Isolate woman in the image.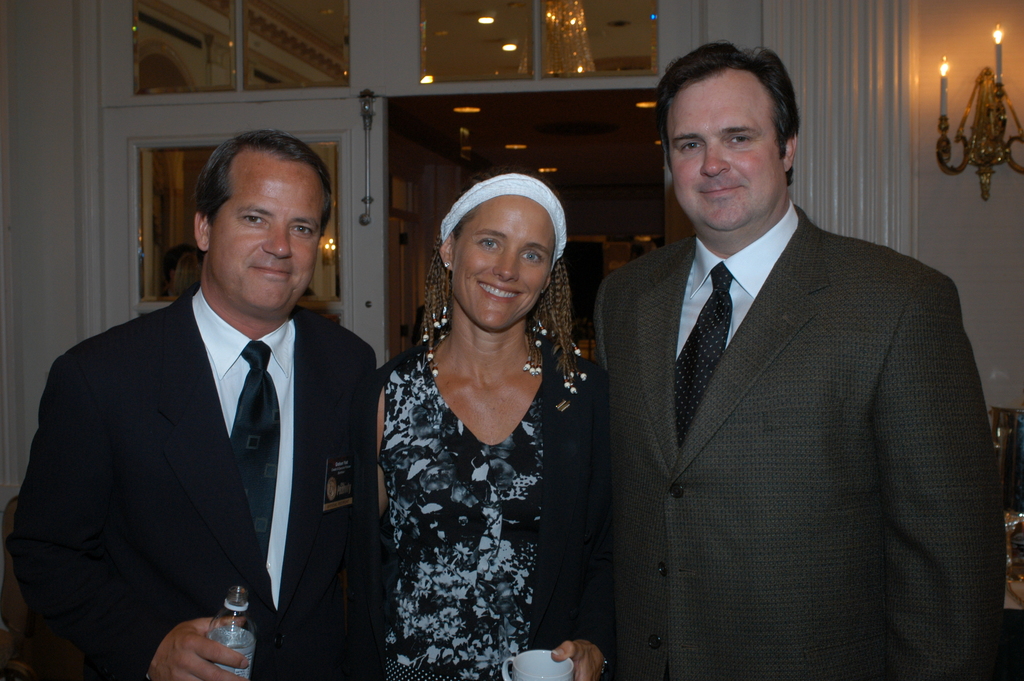
Isolated region: box(355, 128, 614, 680).
